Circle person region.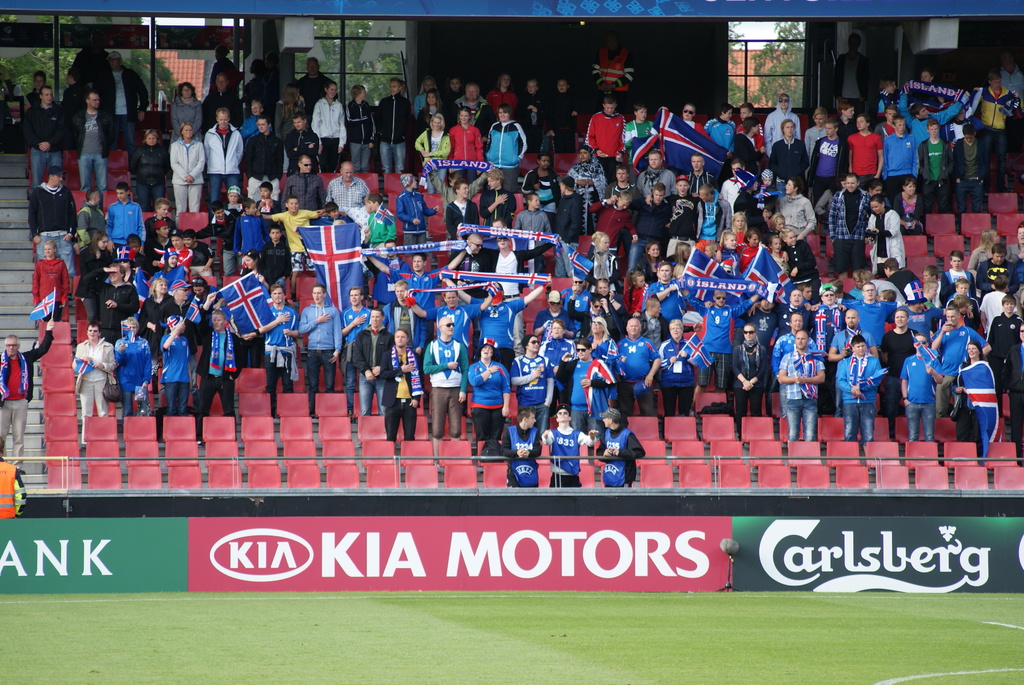
Region: bbox=(143, 216, 186, 251).
